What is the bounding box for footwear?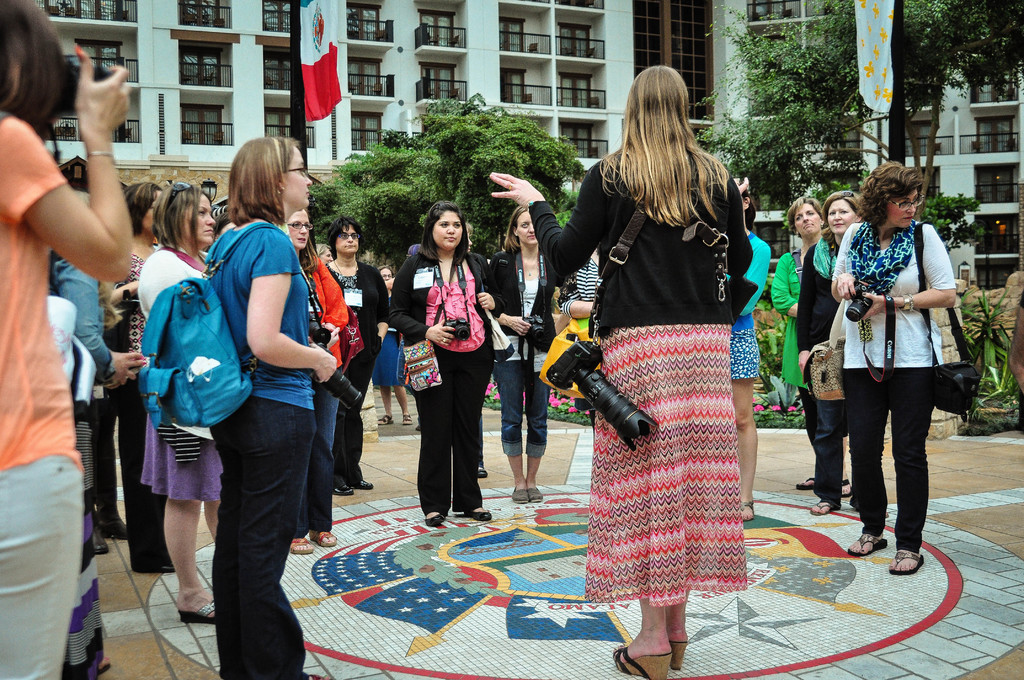
<box>467,509,492,521</box>.
